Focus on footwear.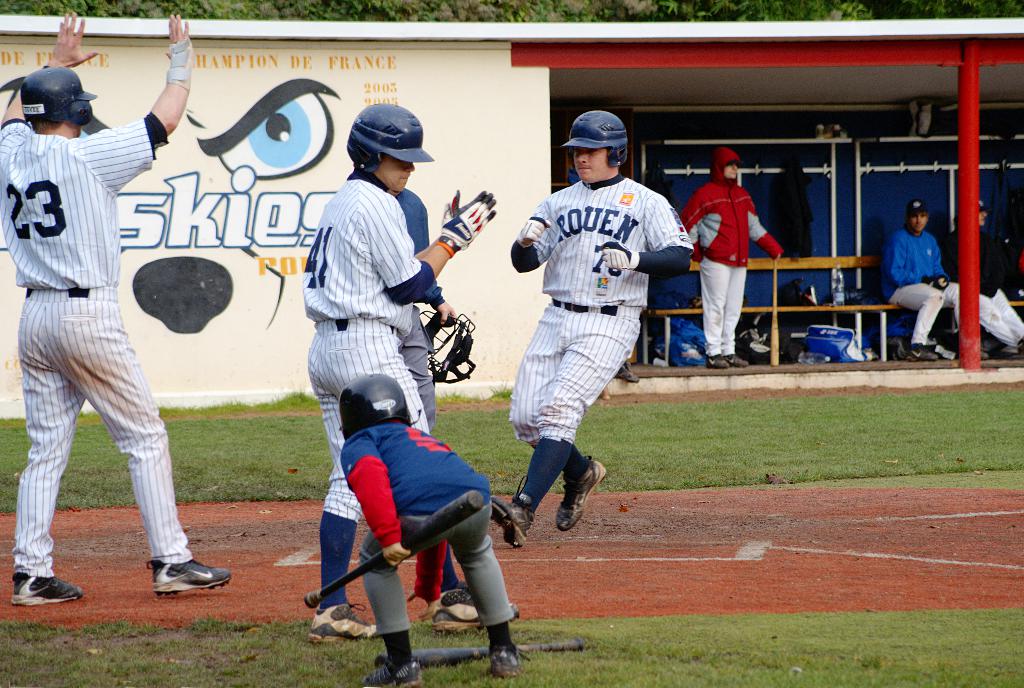
Focused at region(554, 452, 612, 528).
